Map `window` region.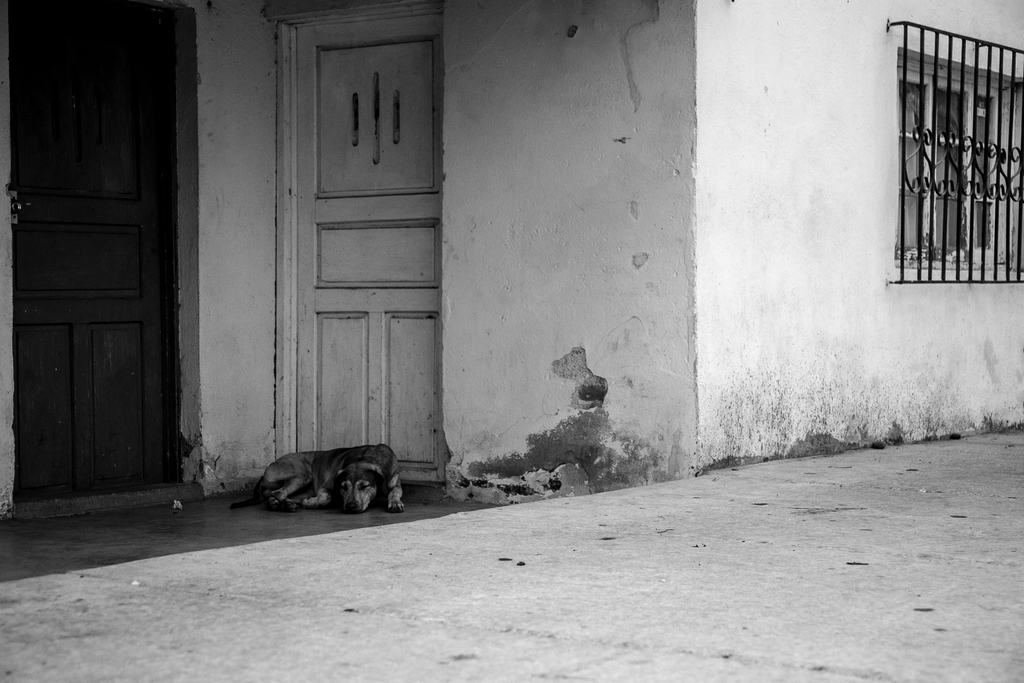
Mapped to locate(883, 24, 1023, 276).
